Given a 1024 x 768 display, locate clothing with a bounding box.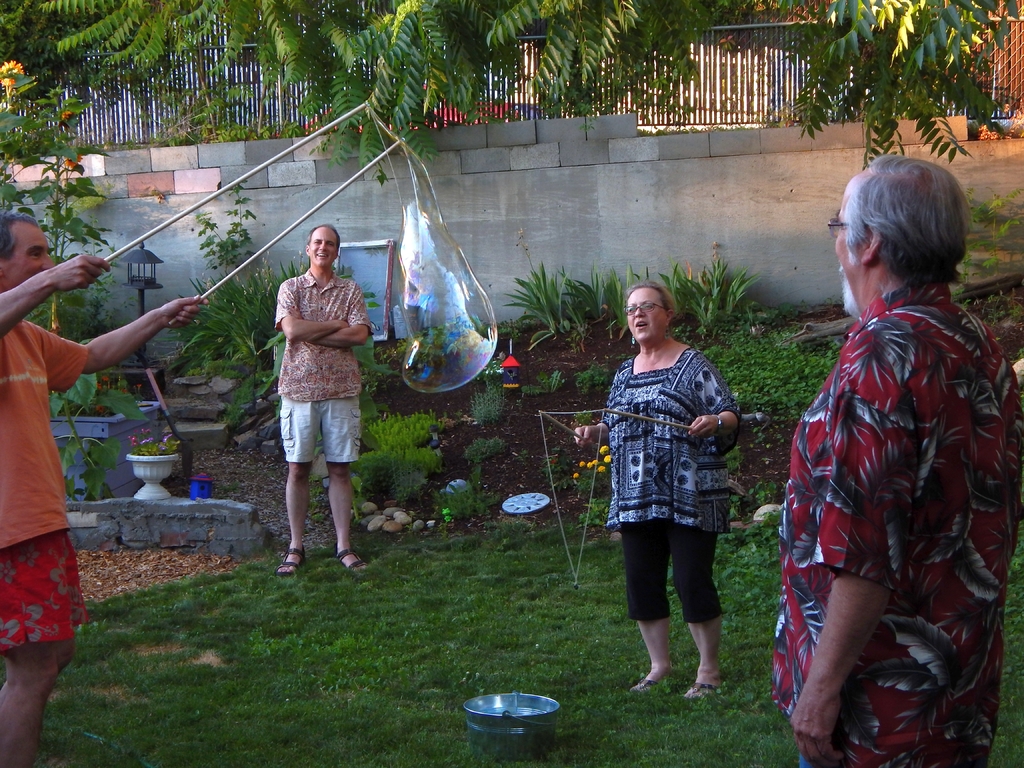
Located: [x1=0, y1=319, x2=92, y2=651].
